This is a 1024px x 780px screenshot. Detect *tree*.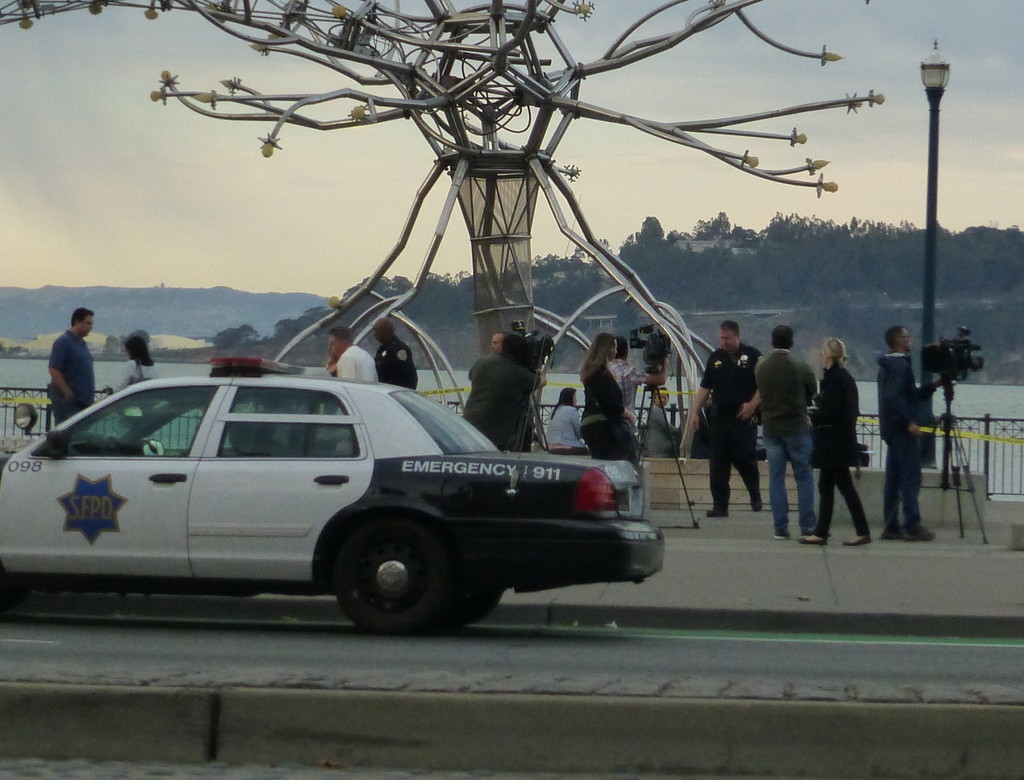
(x1=211, y1=324, x2=254, y2=355).
